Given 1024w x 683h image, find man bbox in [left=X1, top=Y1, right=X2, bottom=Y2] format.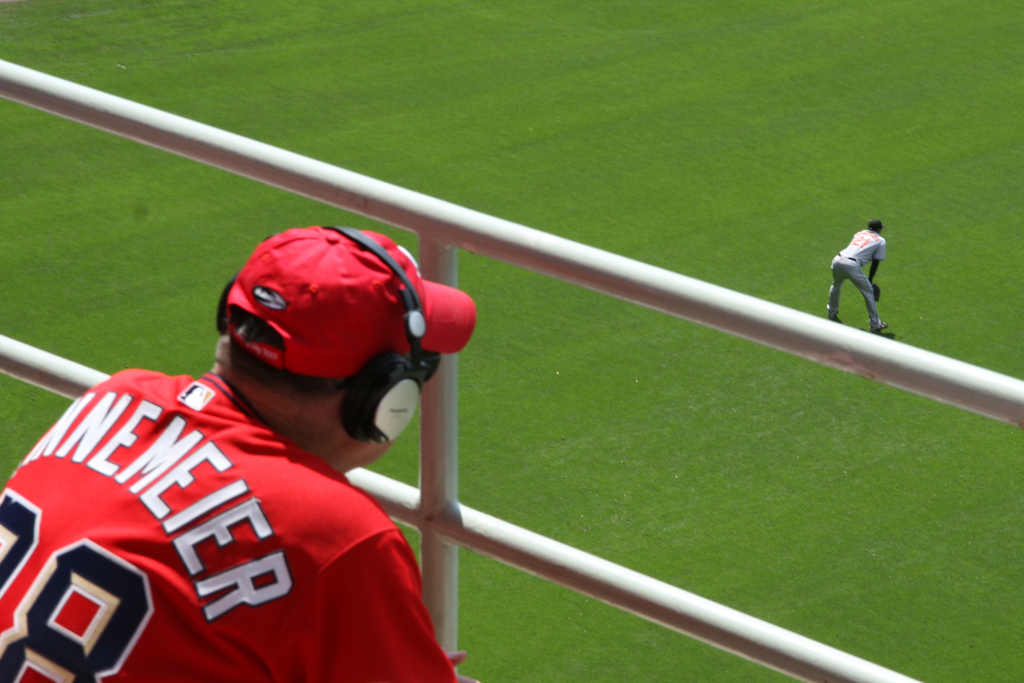
[left=815, top=215, right=898, bottom=340].
